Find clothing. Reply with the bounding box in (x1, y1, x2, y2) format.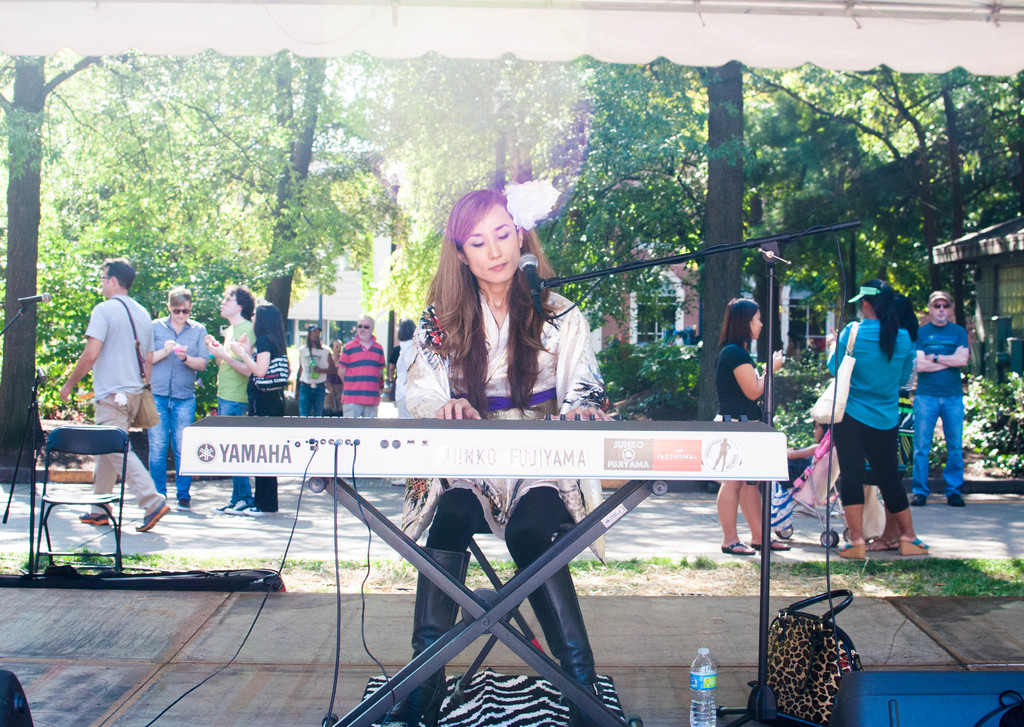
(250, 334, 296, 498).
